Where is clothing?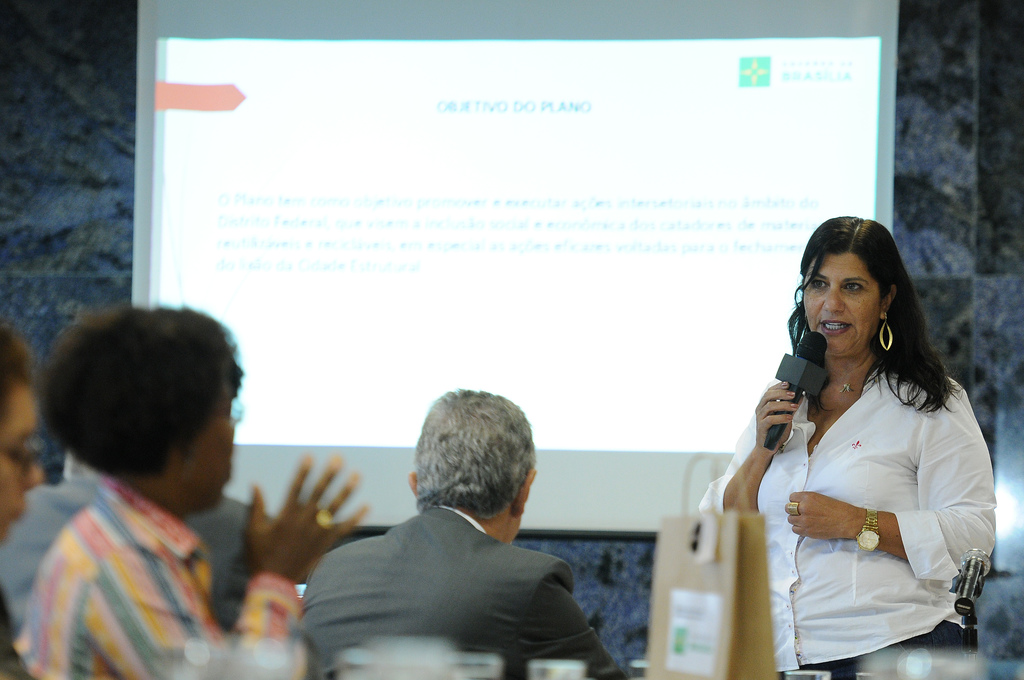
<region>0, 450, 303, 679</region>.
